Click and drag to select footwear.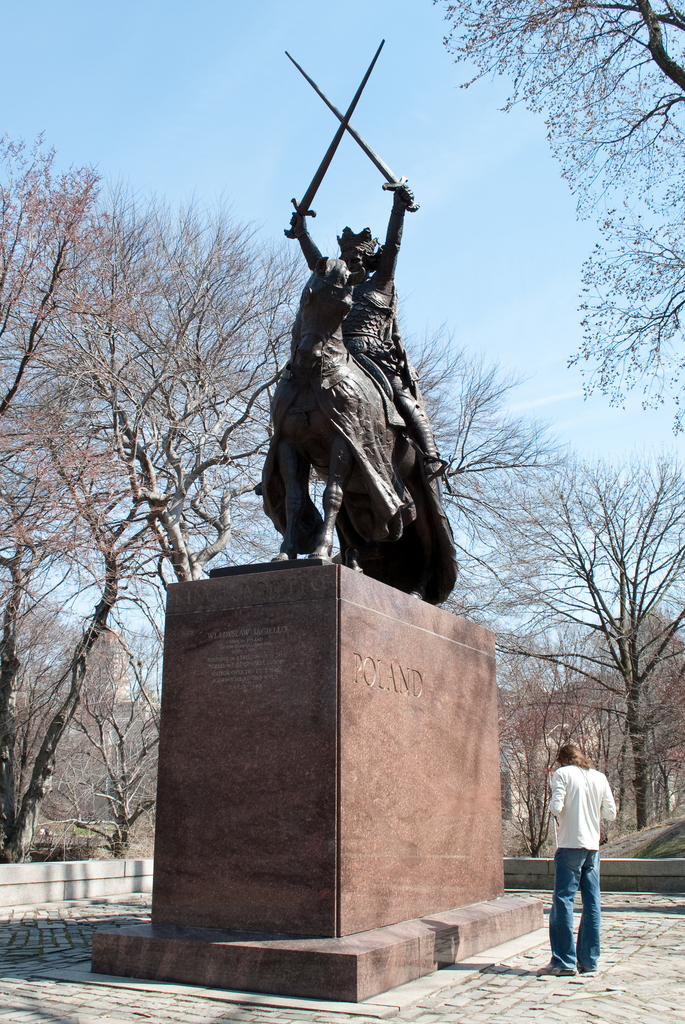
Selection: [left=535, top=959, right=575, bottom=974].
